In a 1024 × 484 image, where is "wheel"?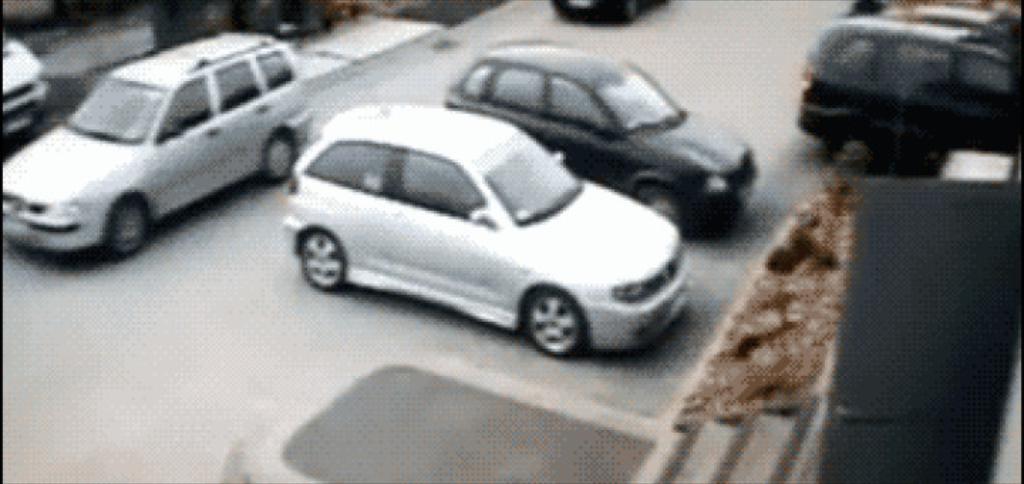
bbox(515, 286, 580, 360).
